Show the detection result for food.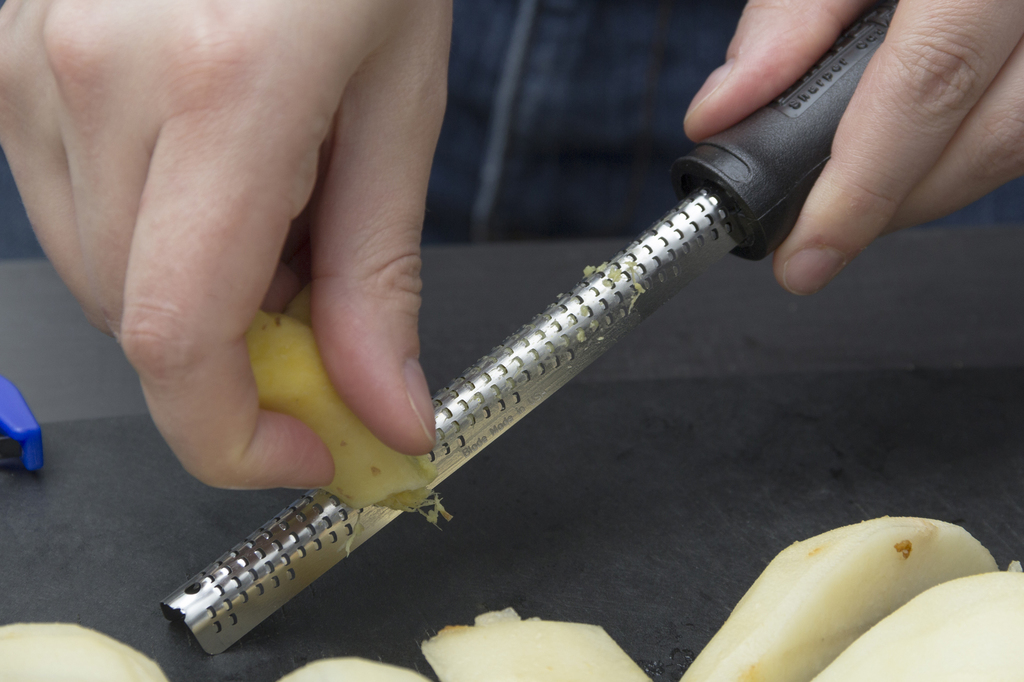
box(814, 557, 1023, 681).
